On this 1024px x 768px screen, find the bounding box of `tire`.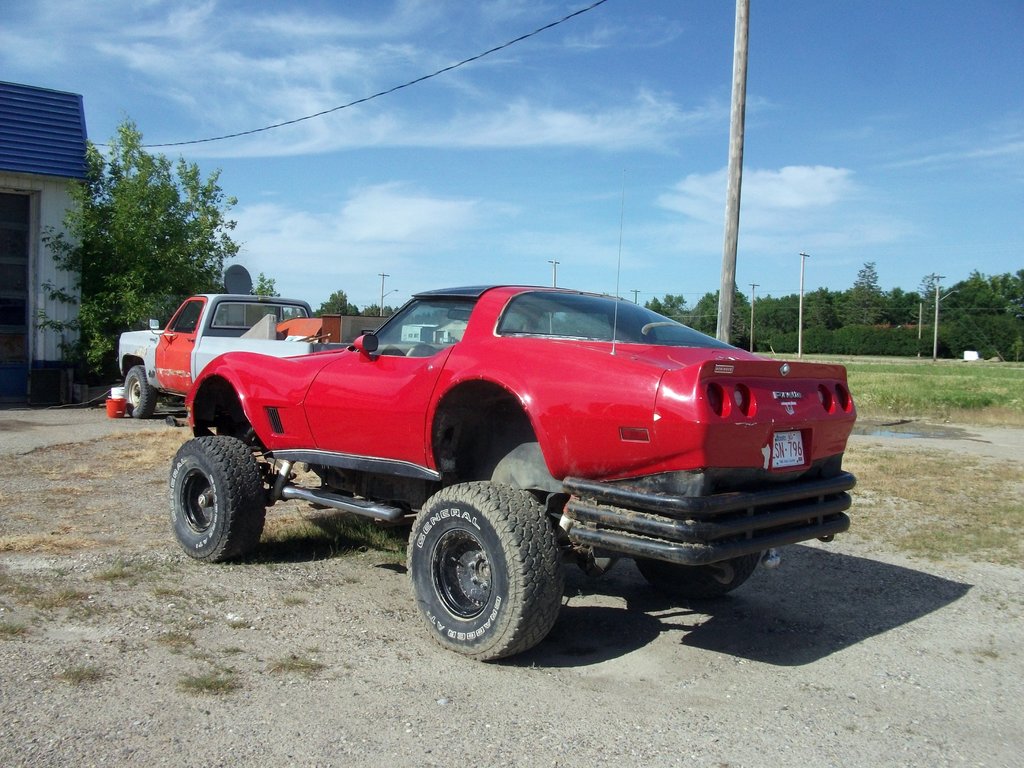
Bounding box: (631, 549, 770, 598).
